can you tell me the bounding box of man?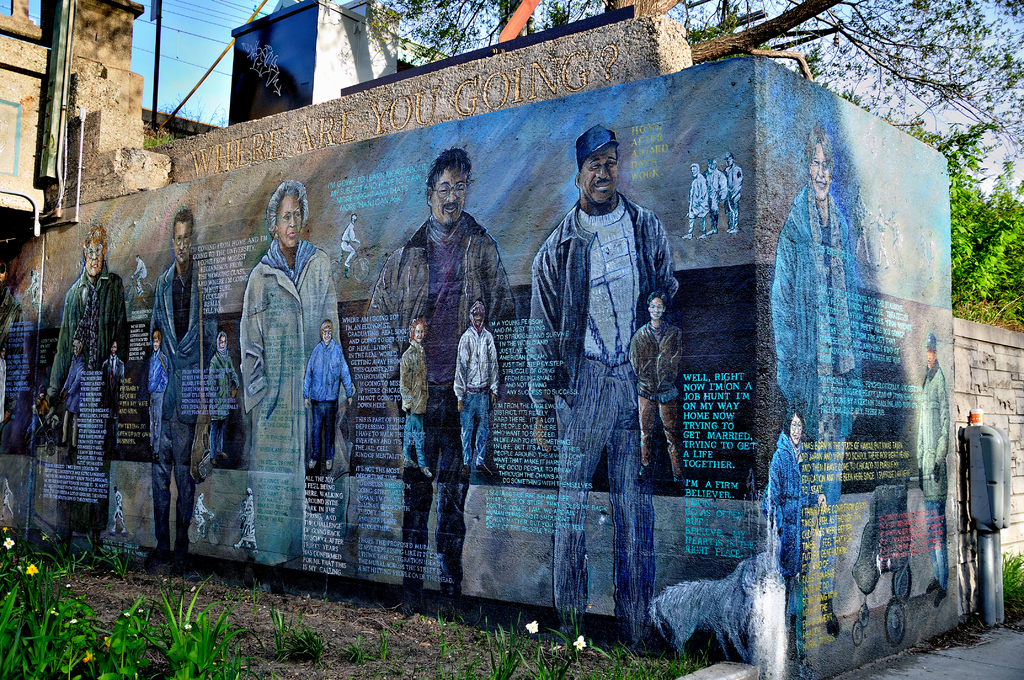
BBox(136, 325, 172, 460).
